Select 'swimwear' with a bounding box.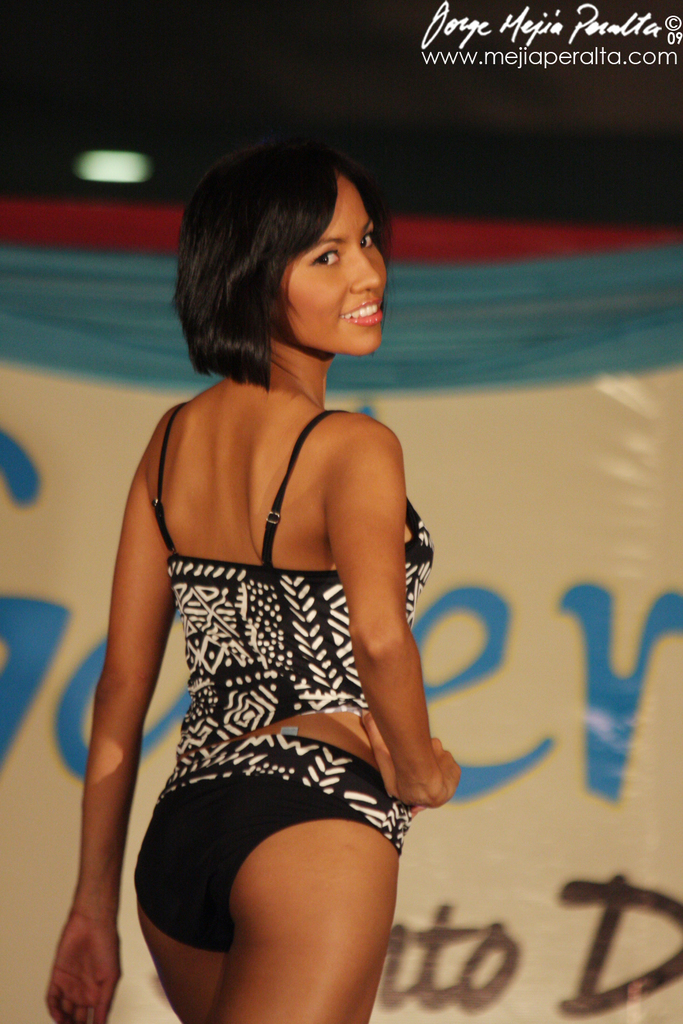
detection(133, 735, 421, 955).
